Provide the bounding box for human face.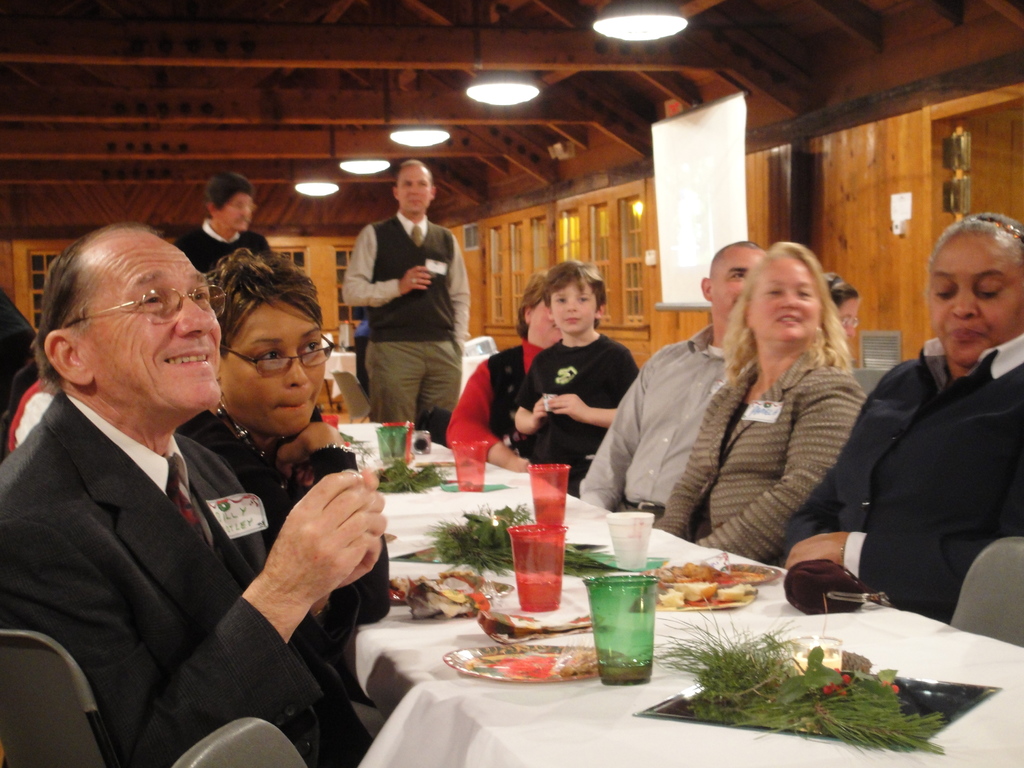
x1=223, y1=195, x2=252, y2=230.
